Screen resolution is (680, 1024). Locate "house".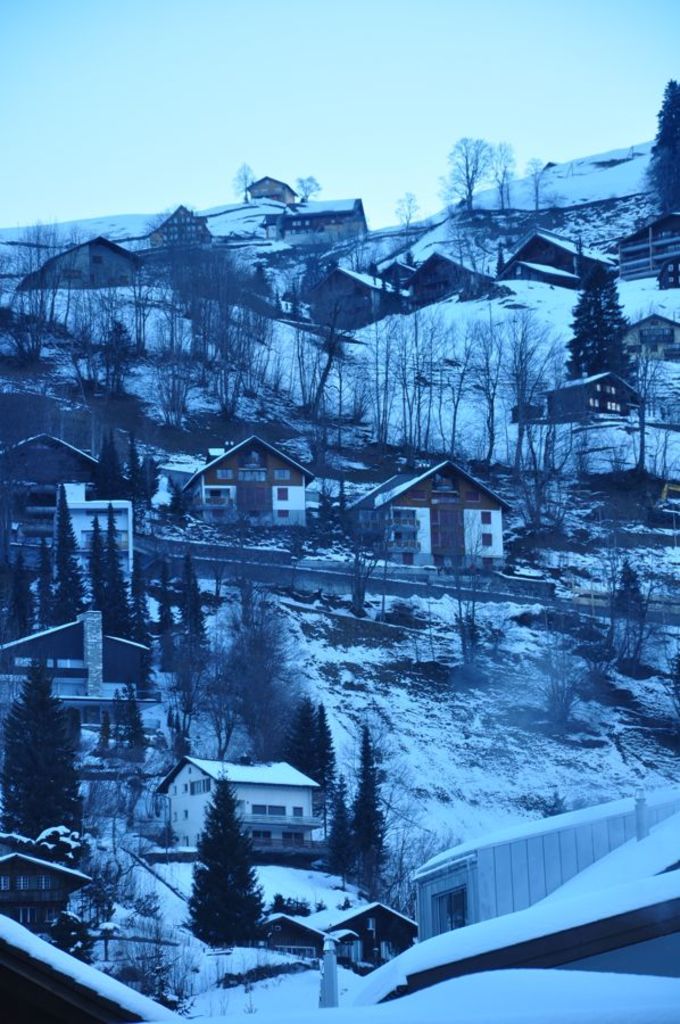
{"left": 143, "top": 736, "right": 331, "bottom": 853}.
